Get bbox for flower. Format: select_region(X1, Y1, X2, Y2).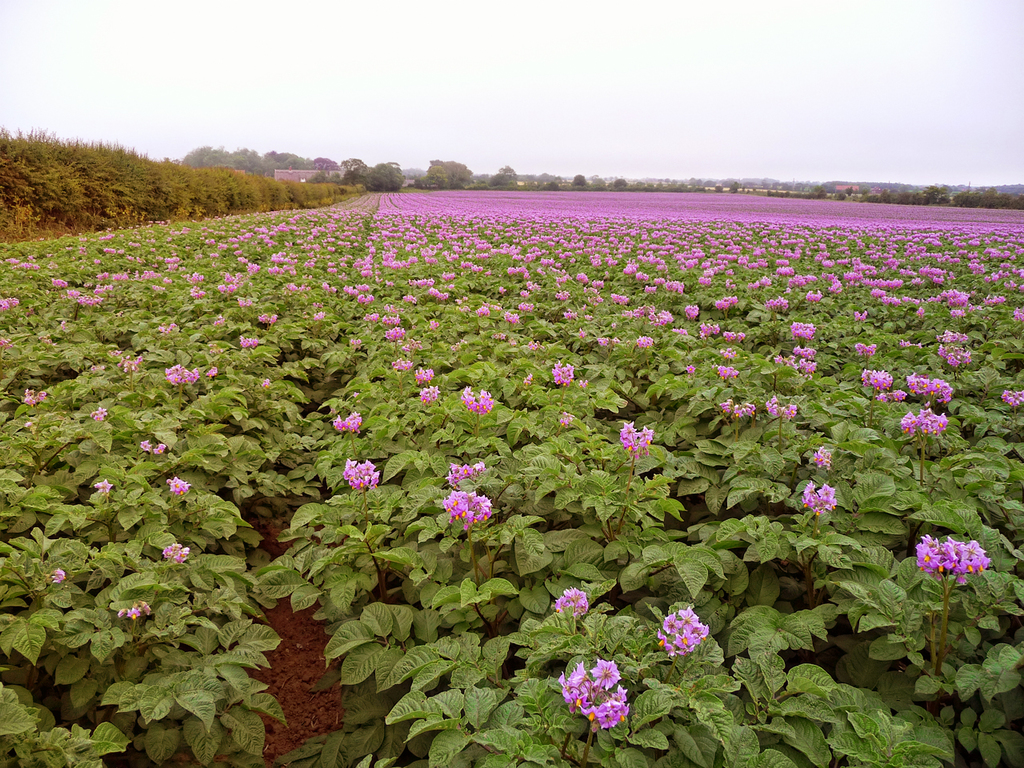
select_region(162, 364, 202, 388).
